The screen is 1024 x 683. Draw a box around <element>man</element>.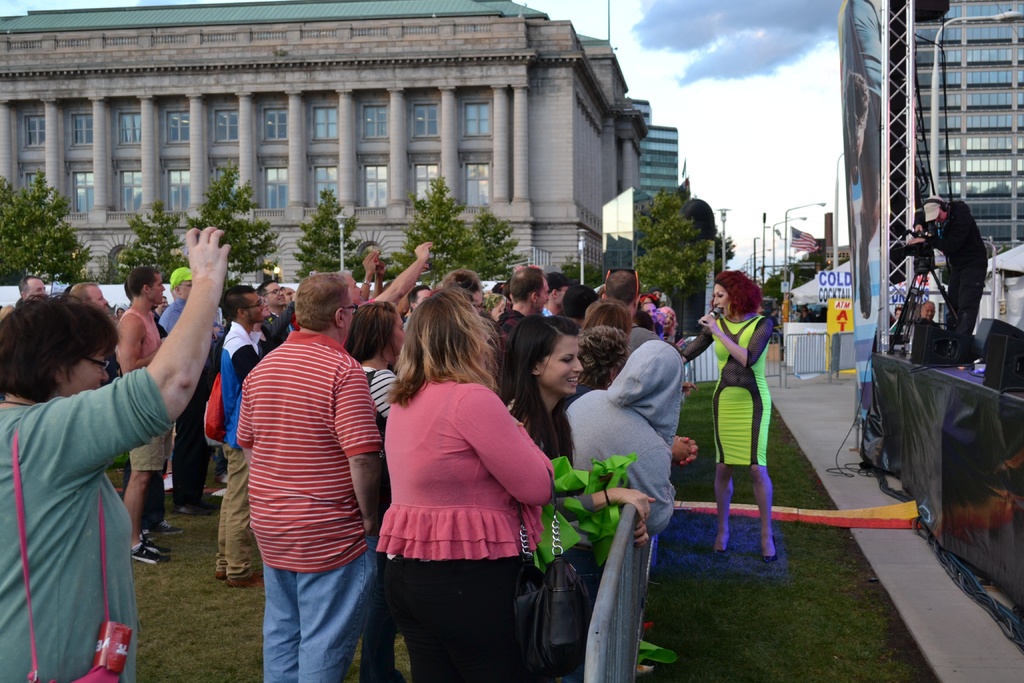
<box>17,273,47,299</box>.
